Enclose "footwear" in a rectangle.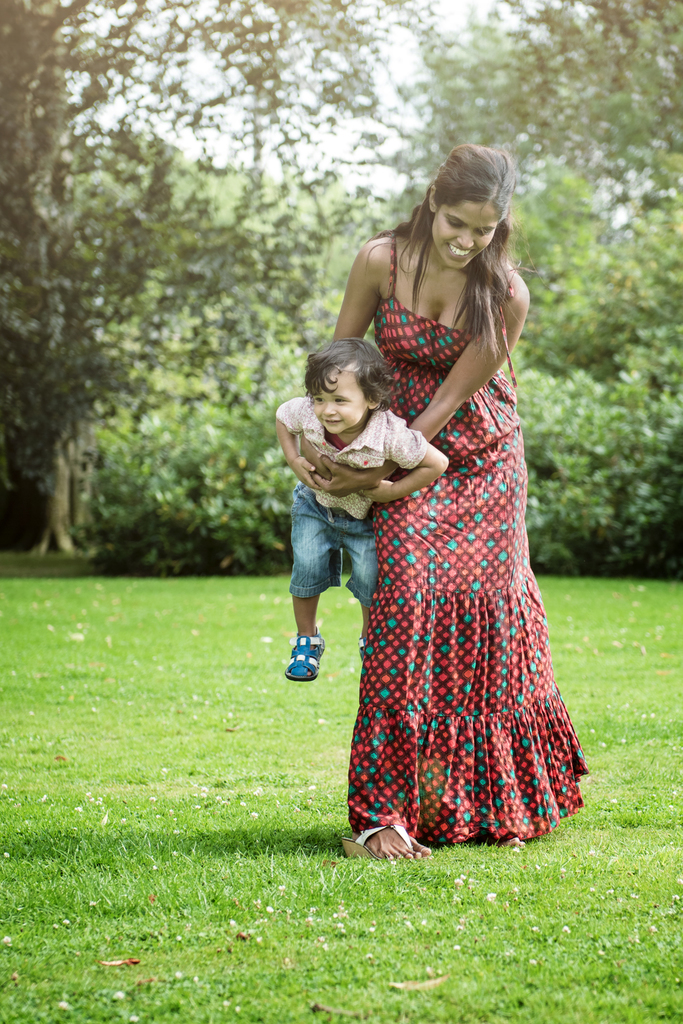
Rect(285, 627, 329, 681).
